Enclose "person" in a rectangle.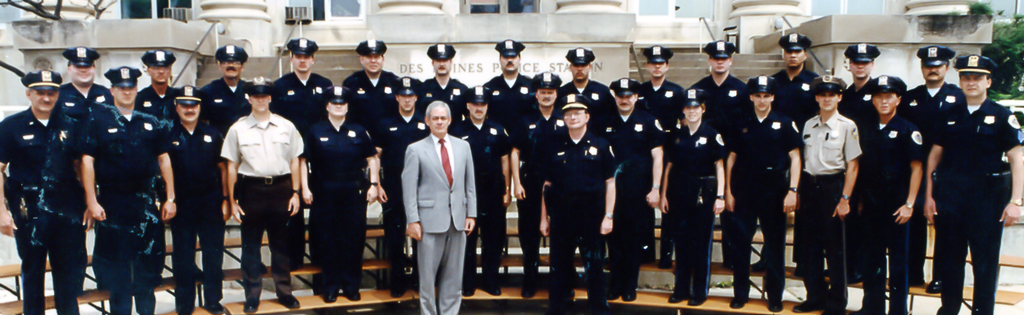
rect(903, 48, 956, 140).
